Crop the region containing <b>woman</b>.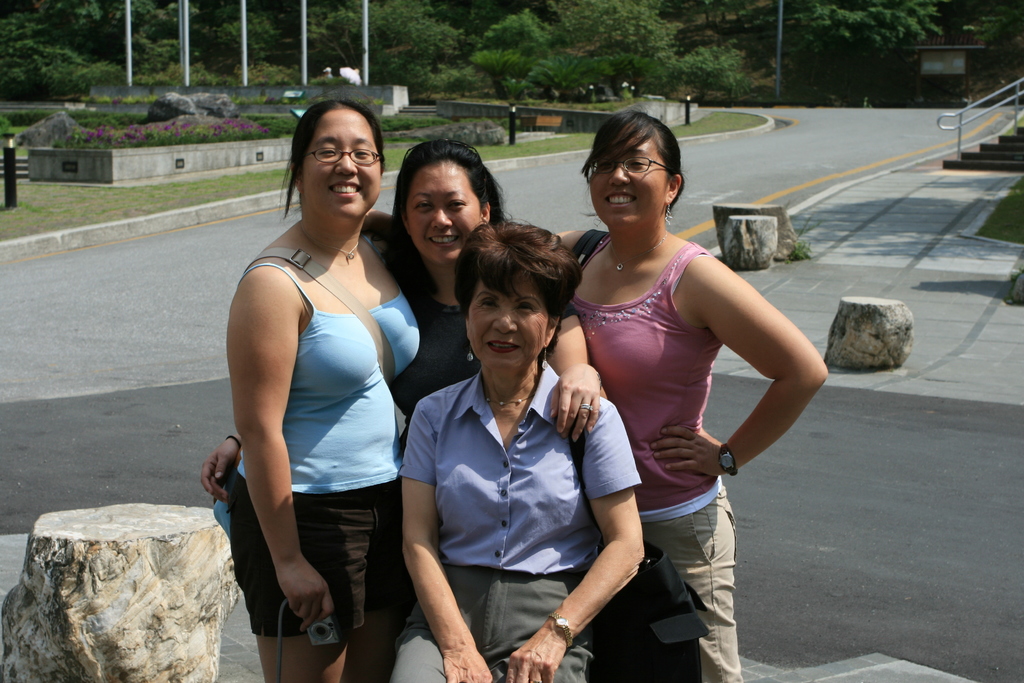
Crop region: x1=404, y1=143, x2=609, y2=443.
